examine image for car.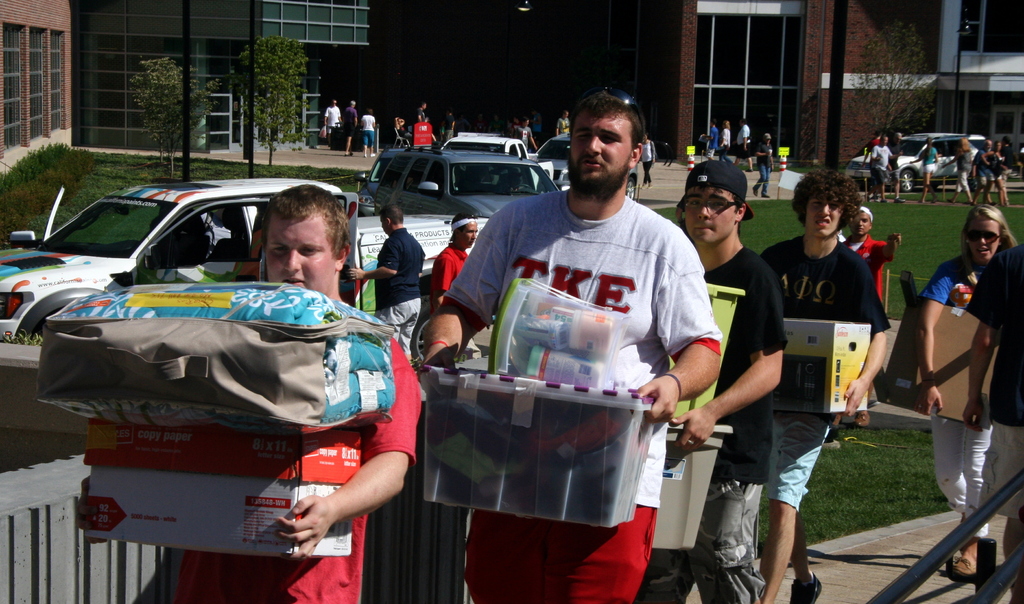
Examination result: Rect(440, 128, 522, 177).
